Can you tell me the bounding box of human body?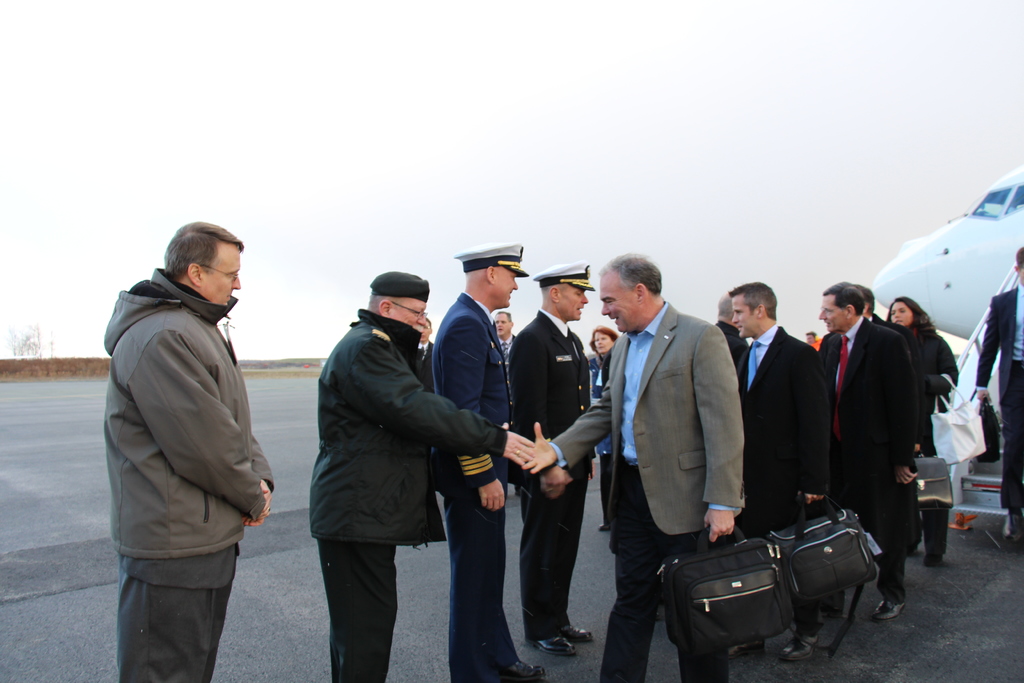
723/270/835/680.
